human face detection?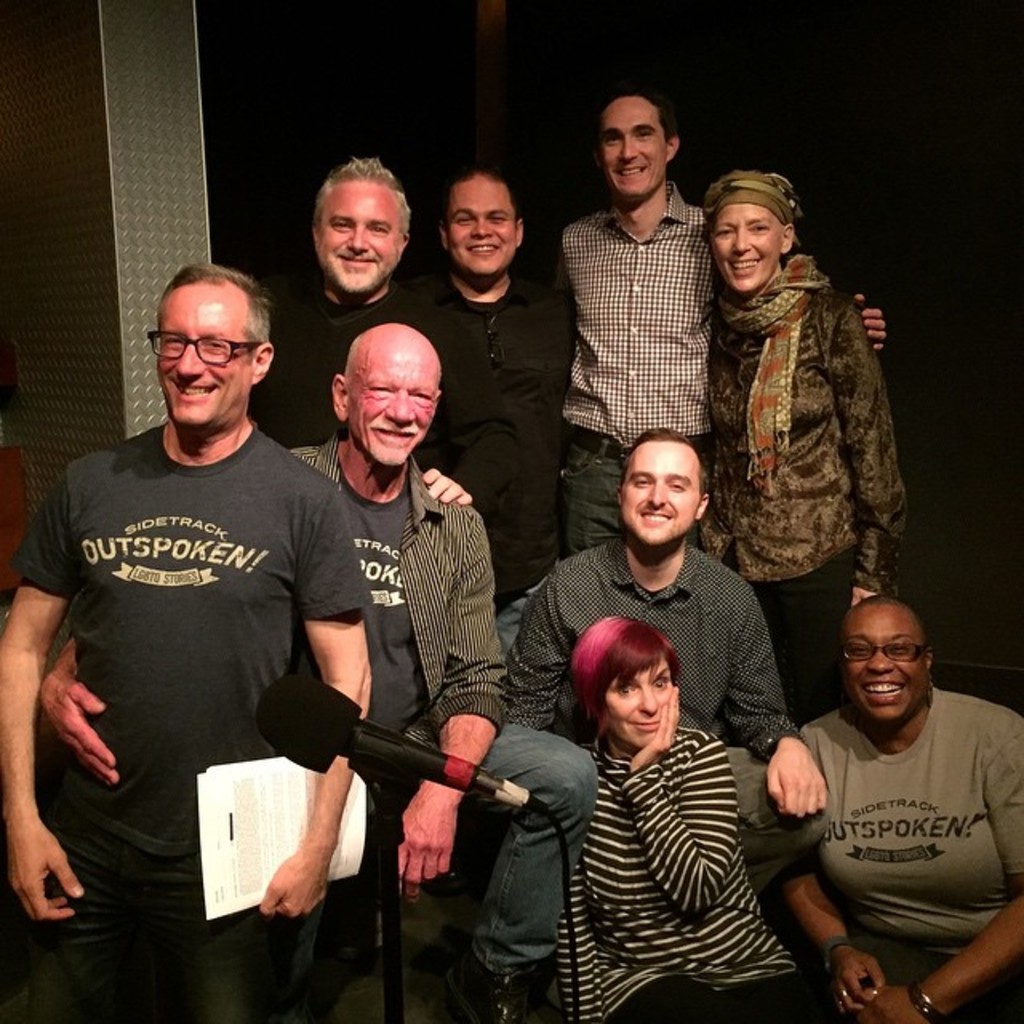
[157,282,254,422]
